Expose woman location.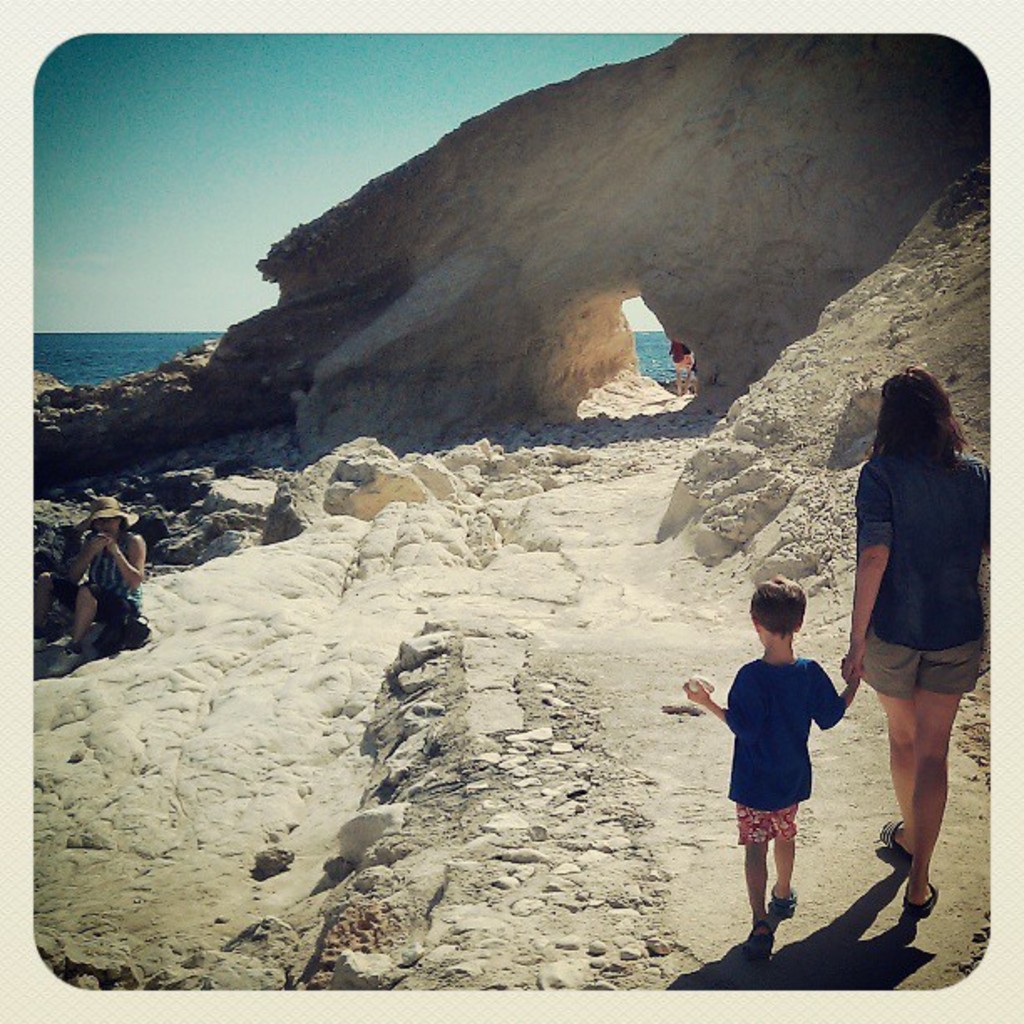
Exposed at x1=843 y1=335 x2=1009 y2=949.
